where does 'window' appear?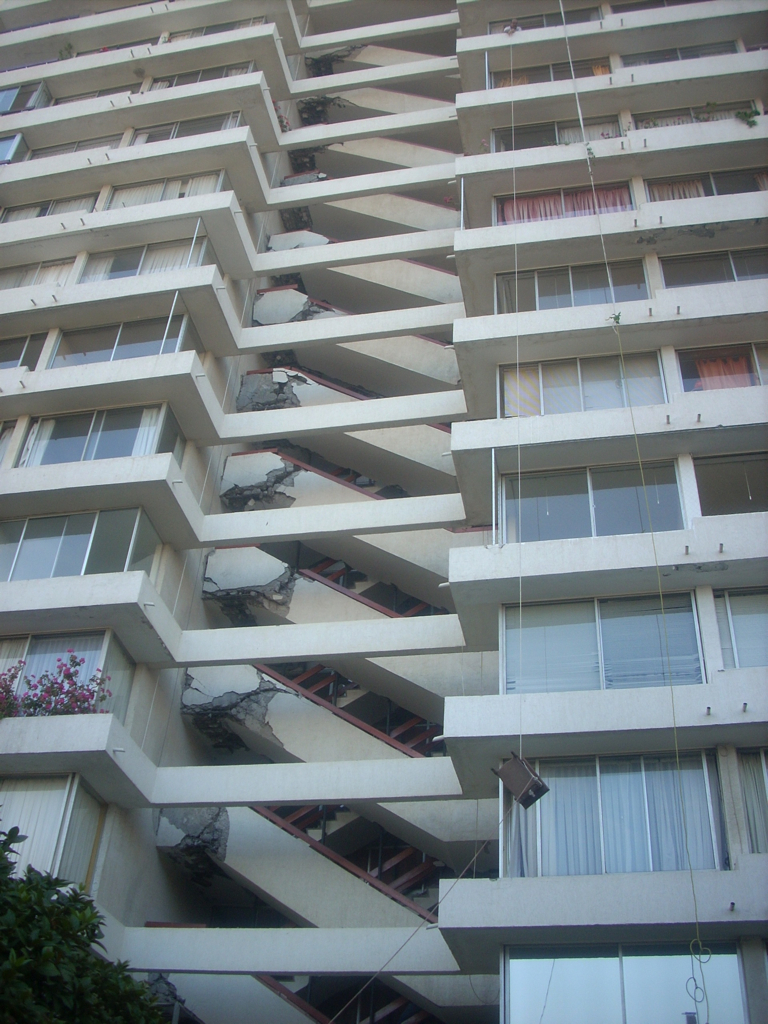
Appears at detection(0, 236, 221, 283).
